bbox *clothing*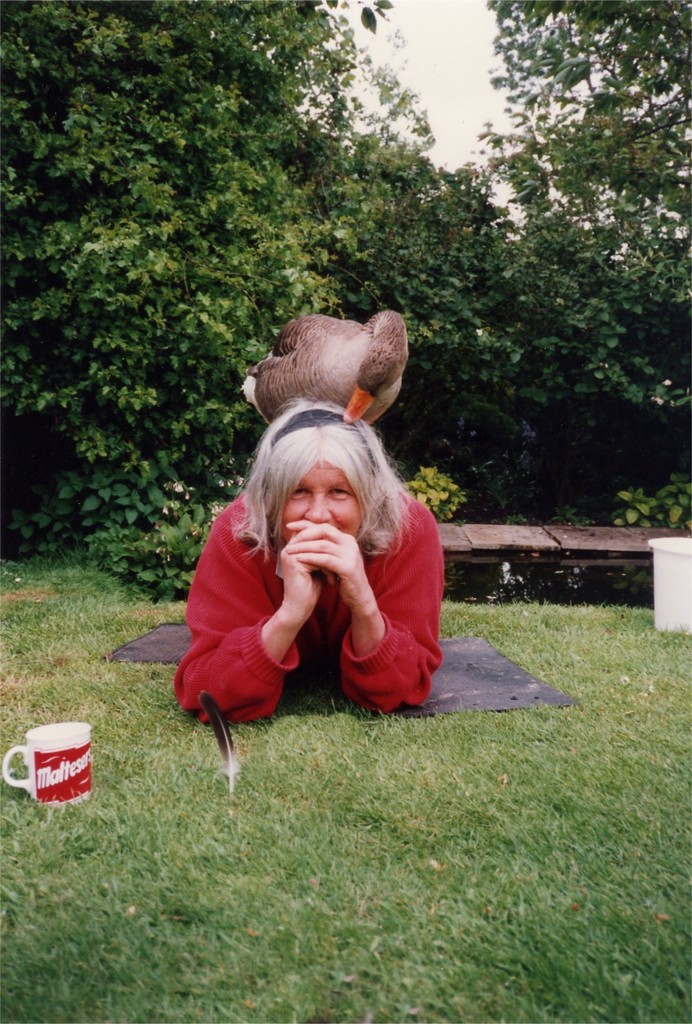
bbox=[189, 452, 437, 744]
